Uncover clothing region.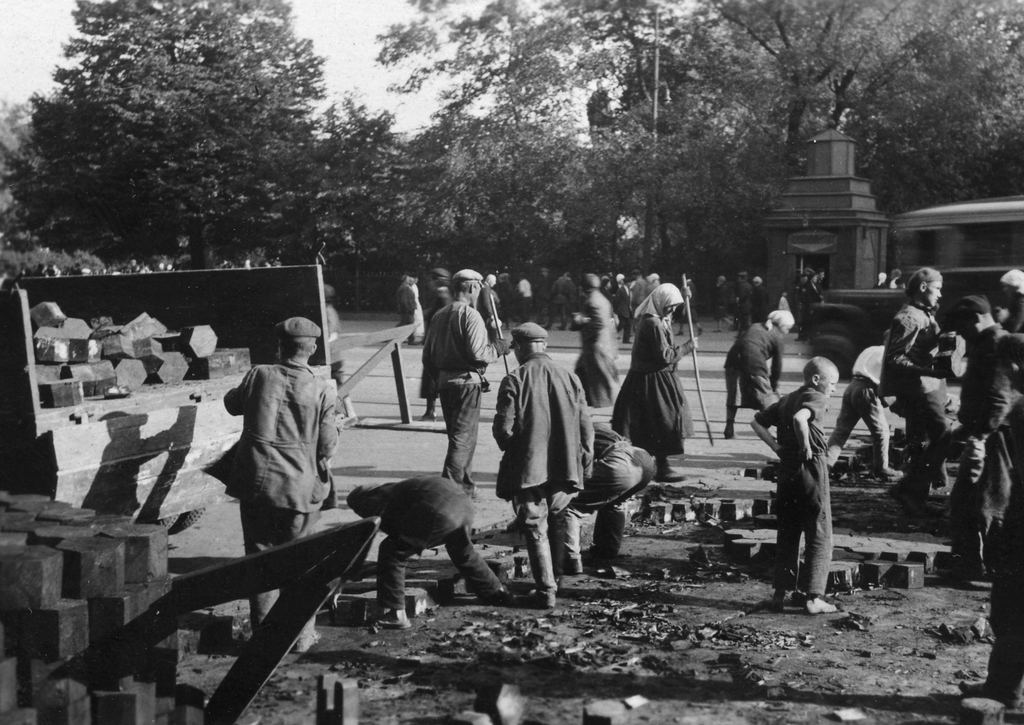
Uncovered: box(872, 305, 961, 514).
